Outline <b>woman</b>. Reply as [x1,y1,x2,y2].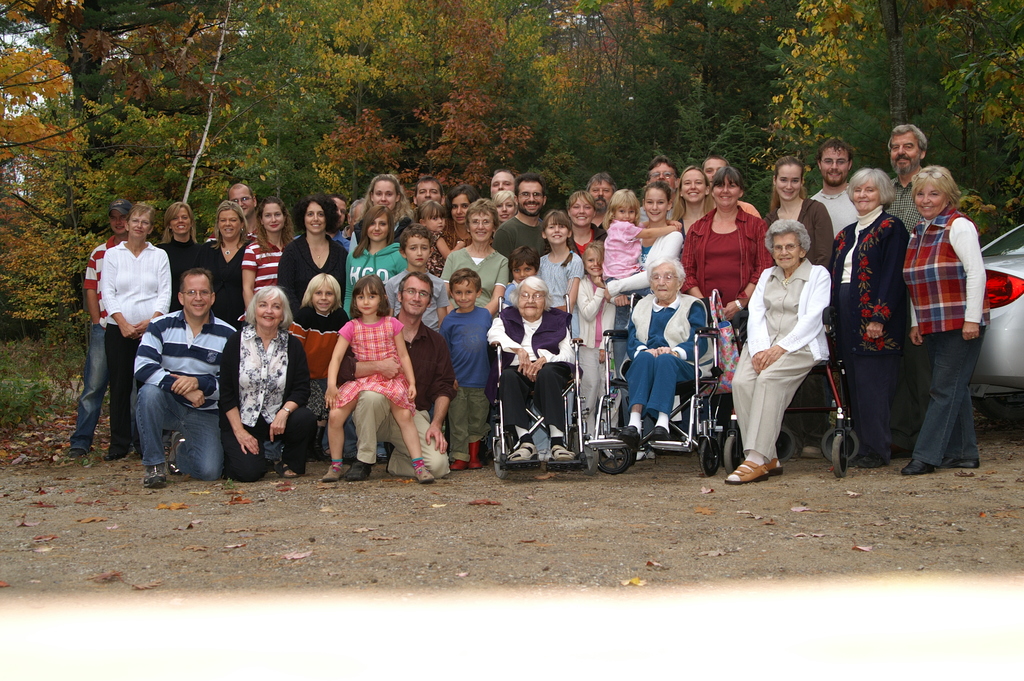
[439,201,510,315].
